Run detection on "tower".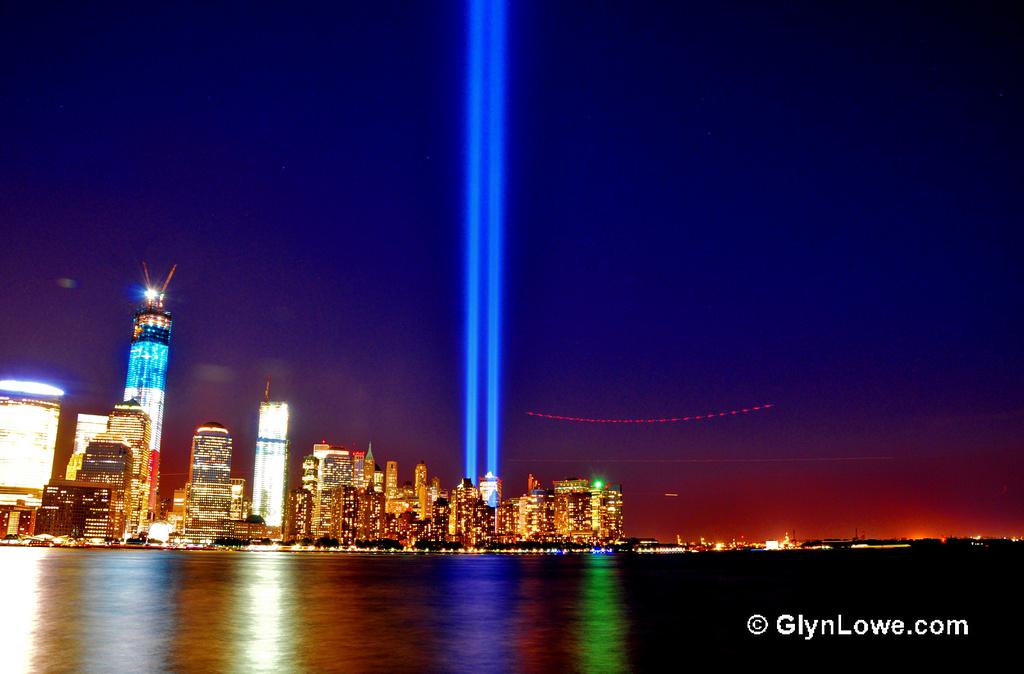
Result: select_region(314, 440, 330, 459).
